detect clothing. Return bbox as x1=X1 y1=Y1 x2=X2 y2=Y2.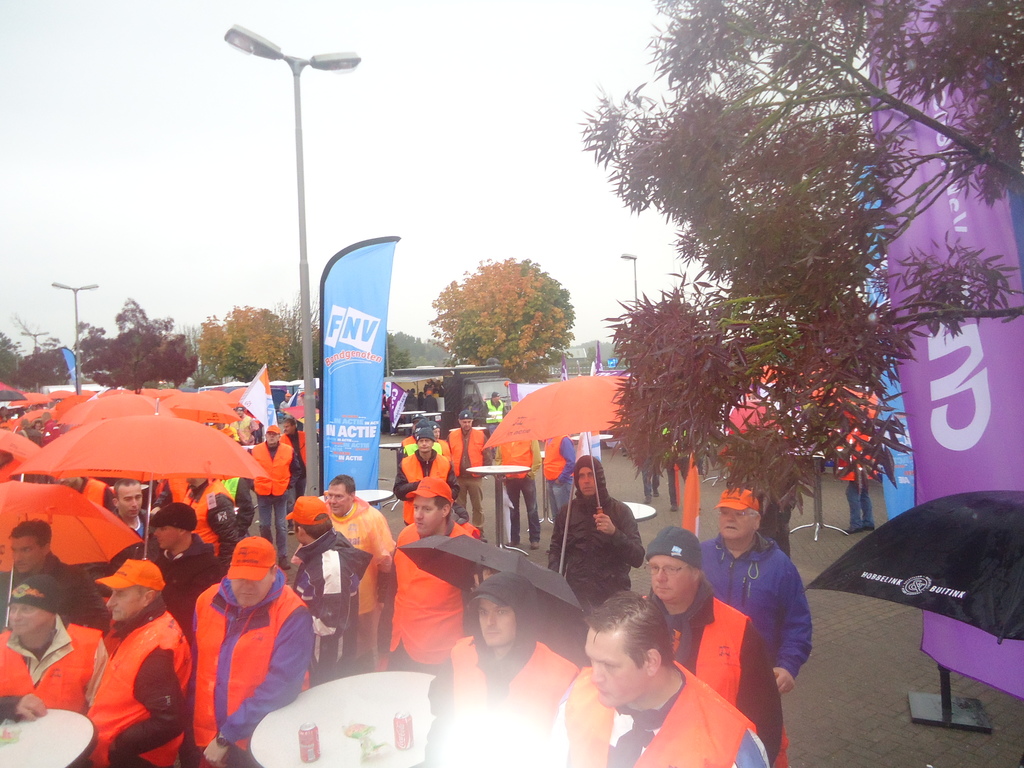
x1=250 y1=447 x2=289 y2=547.
